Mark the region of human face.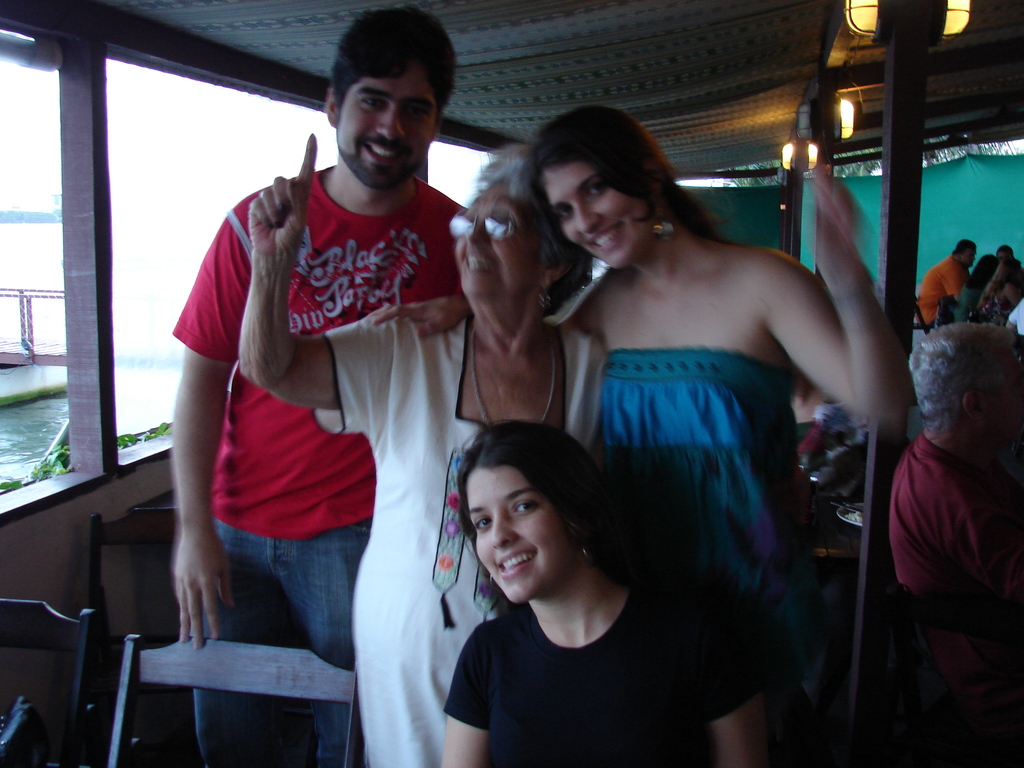
Region: left=340, top=67, right=433, bottom=189.
